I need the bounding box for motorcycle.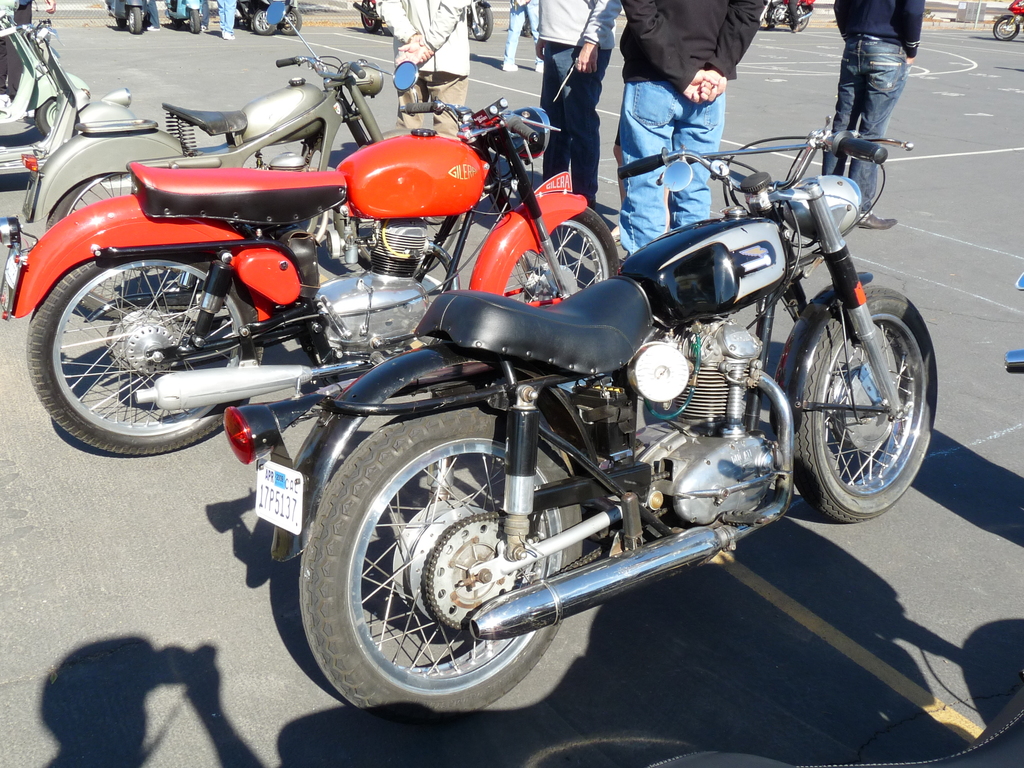
Here it is: (x1=219, y1=124, x2=939, y2=719).
